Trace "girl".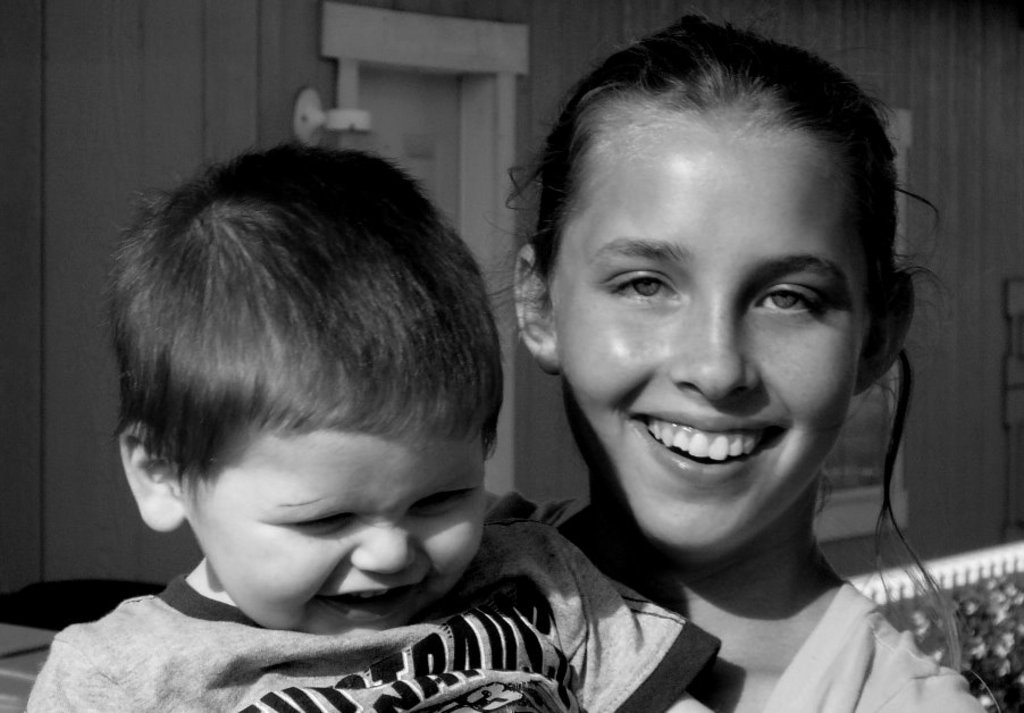
Traced to bbox=[487, 11, 989, 712].
